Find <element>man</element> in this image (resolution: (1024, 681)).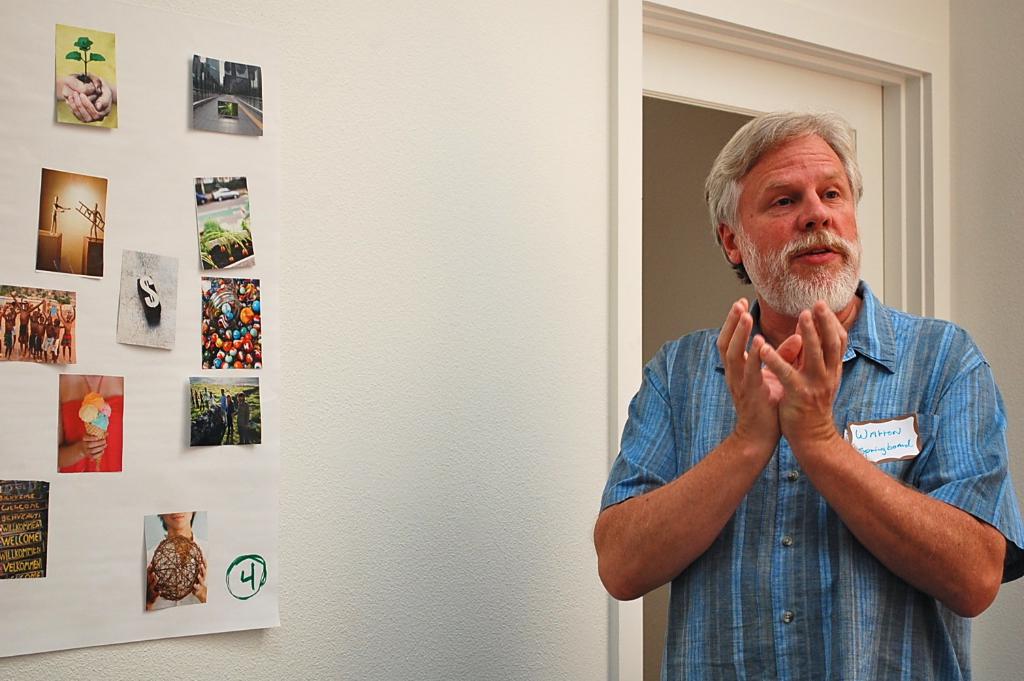
592/109/1023/680.
